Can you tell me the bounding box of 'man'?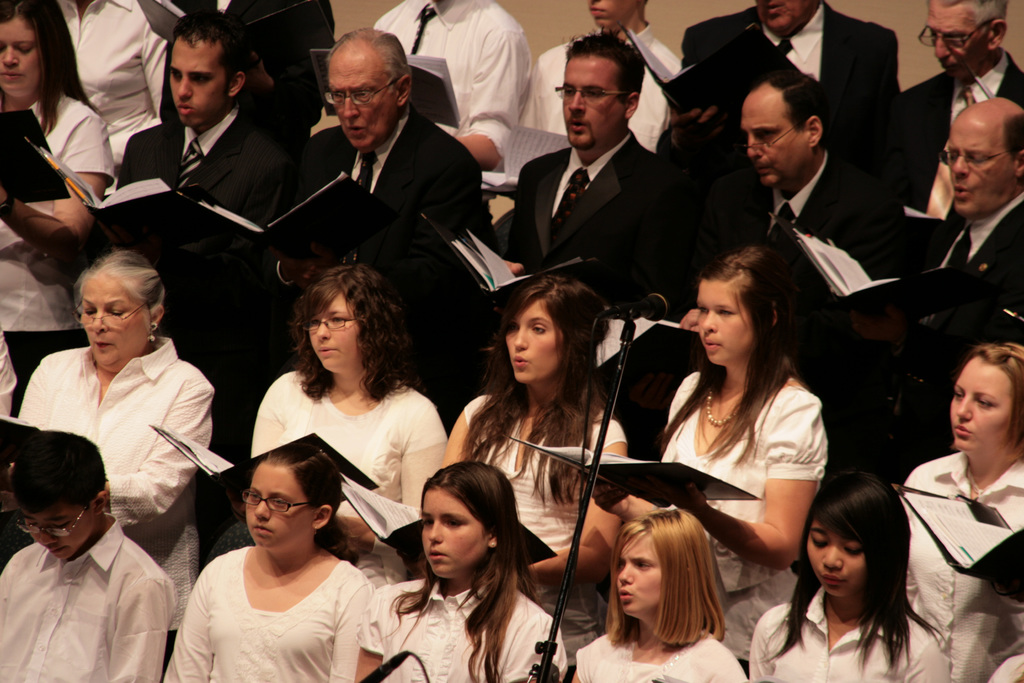
<region>113, 9, 310, 319</region>.
